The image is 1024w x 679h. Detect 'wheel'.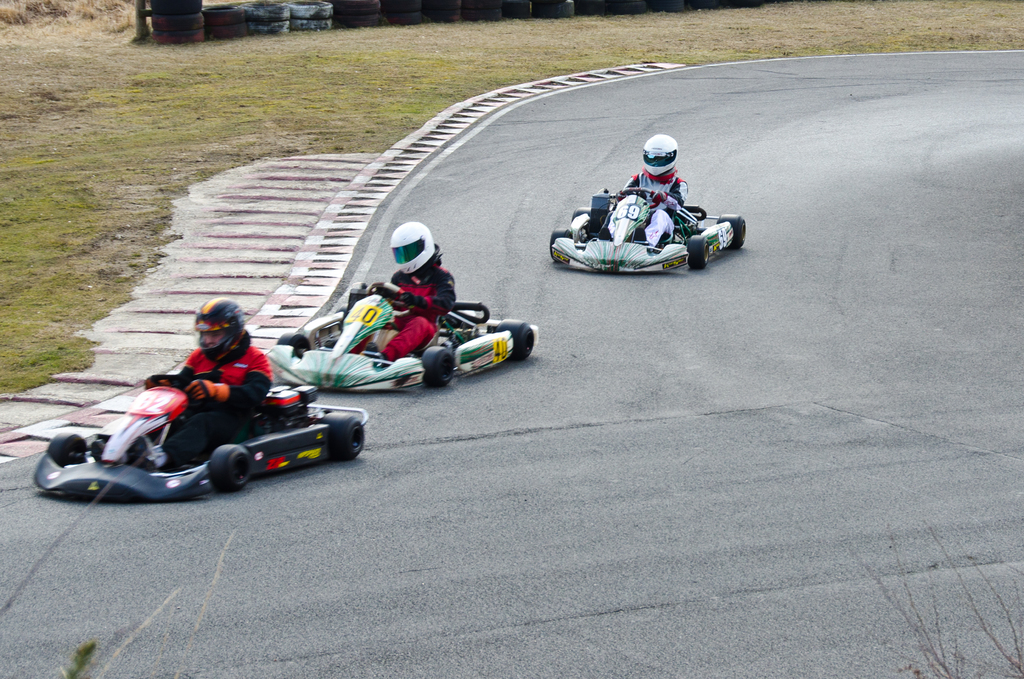
Detection: left=252, top=22, right=292, bottom=35.
